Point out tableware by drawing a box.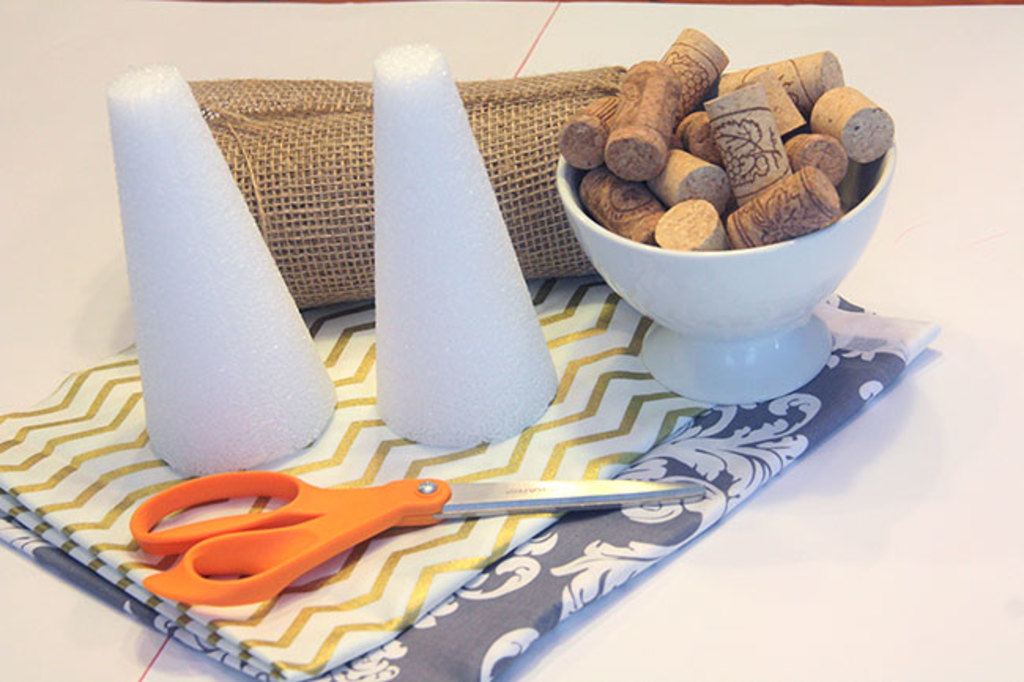
bbox=(536, 98, 903, 398).
